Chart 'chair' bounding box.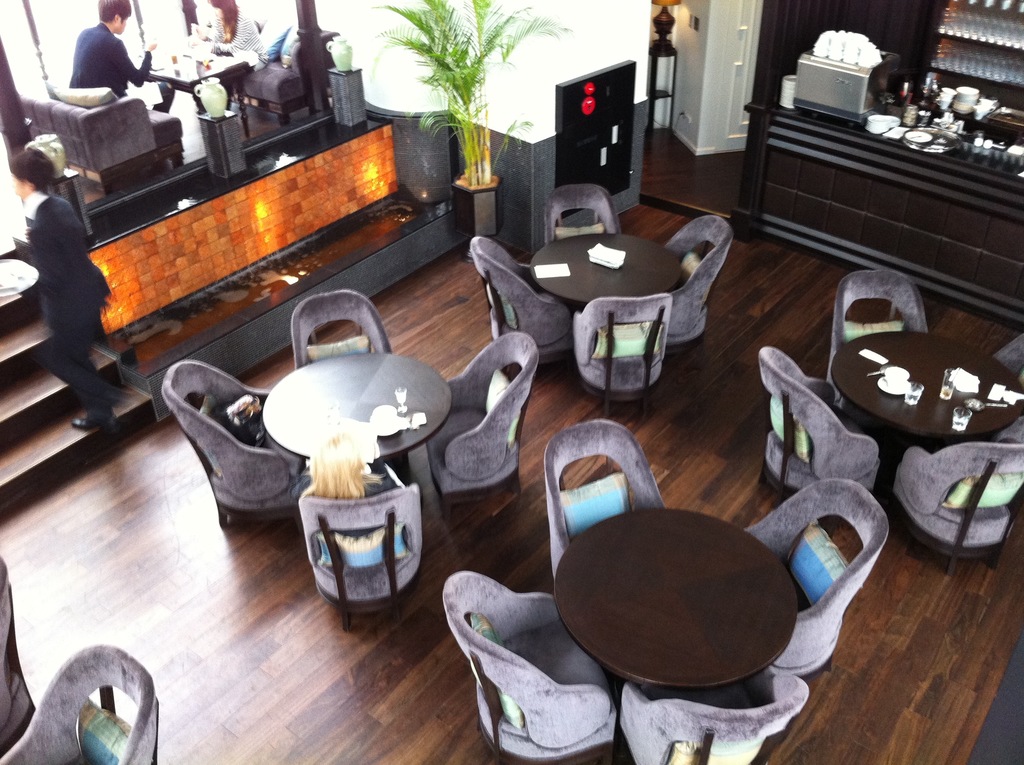
Charted: bbox=[824, 266, 930, 419].
